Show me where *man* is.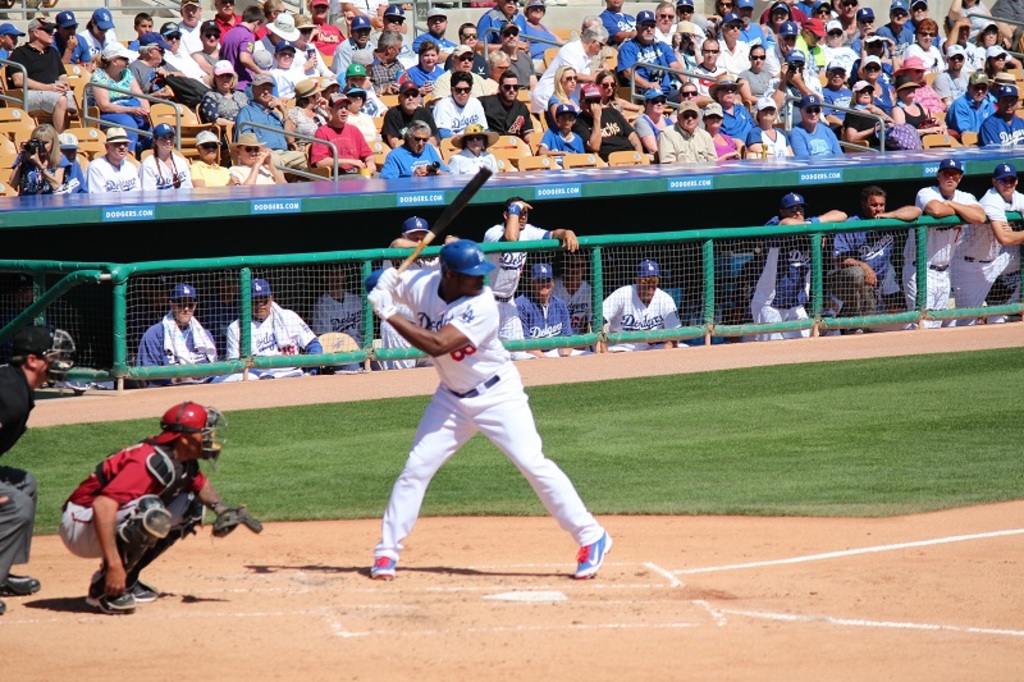
*man* is at l=927, t=45, r=975, b=104.
